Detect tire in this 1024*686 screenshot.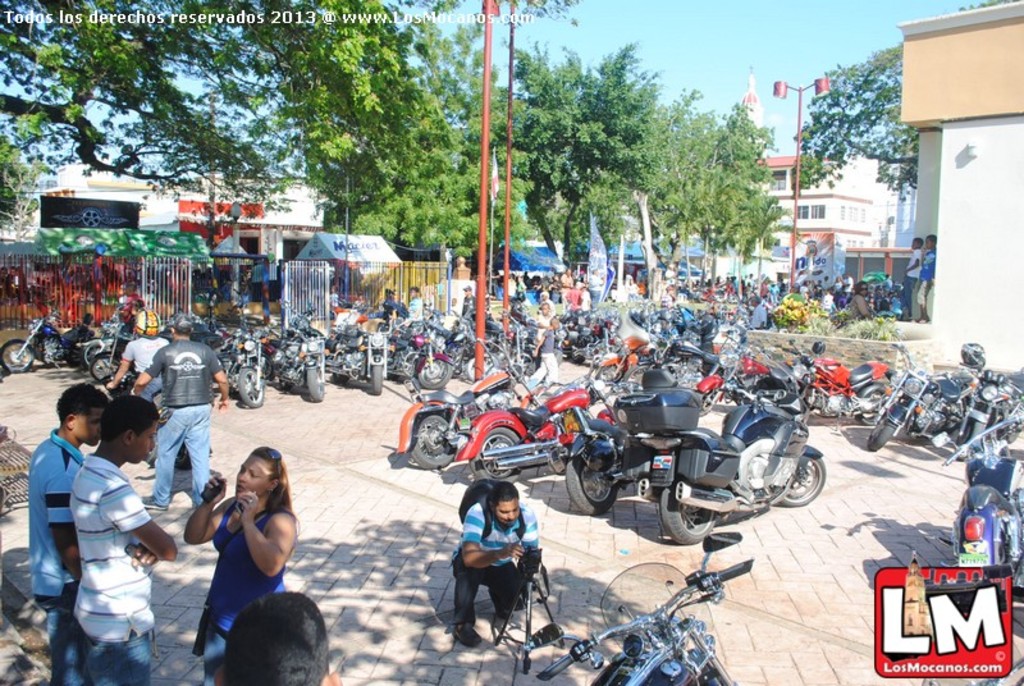
Detection: box(417, 360, 451, 388).
